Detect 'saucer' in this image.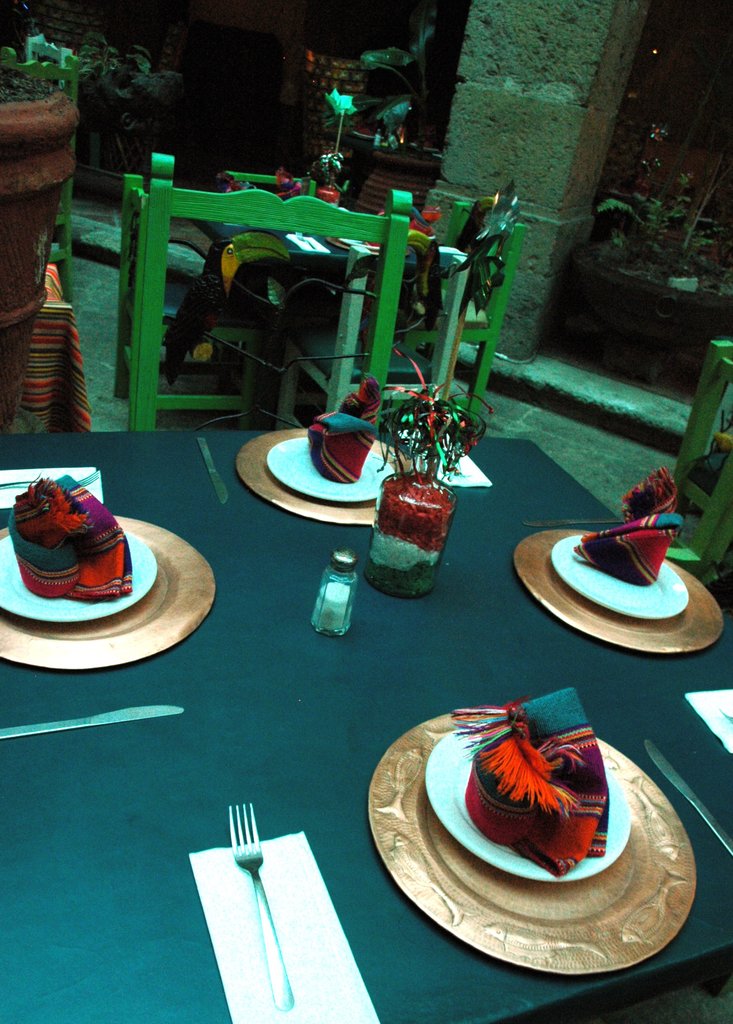
Detection: (264,435,399,504).
